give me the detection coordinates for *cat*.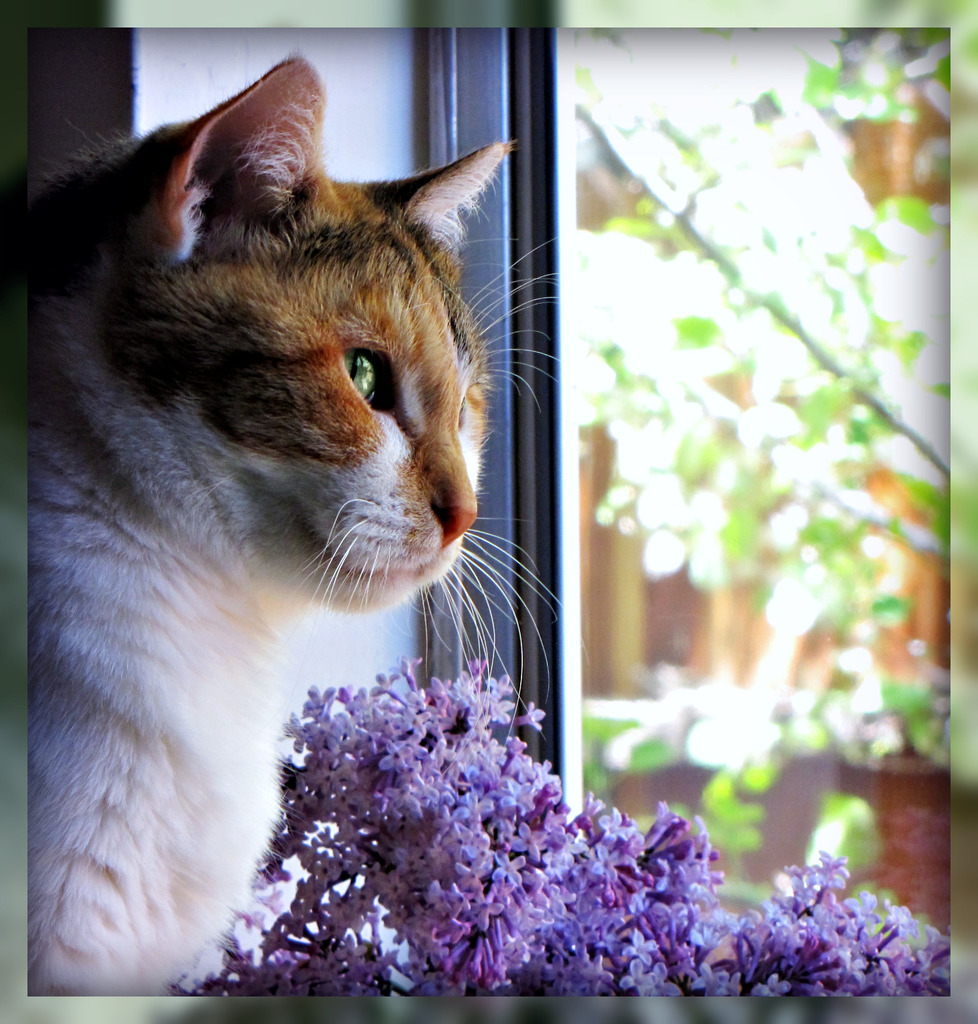
[27, 40, 565, 1002].
